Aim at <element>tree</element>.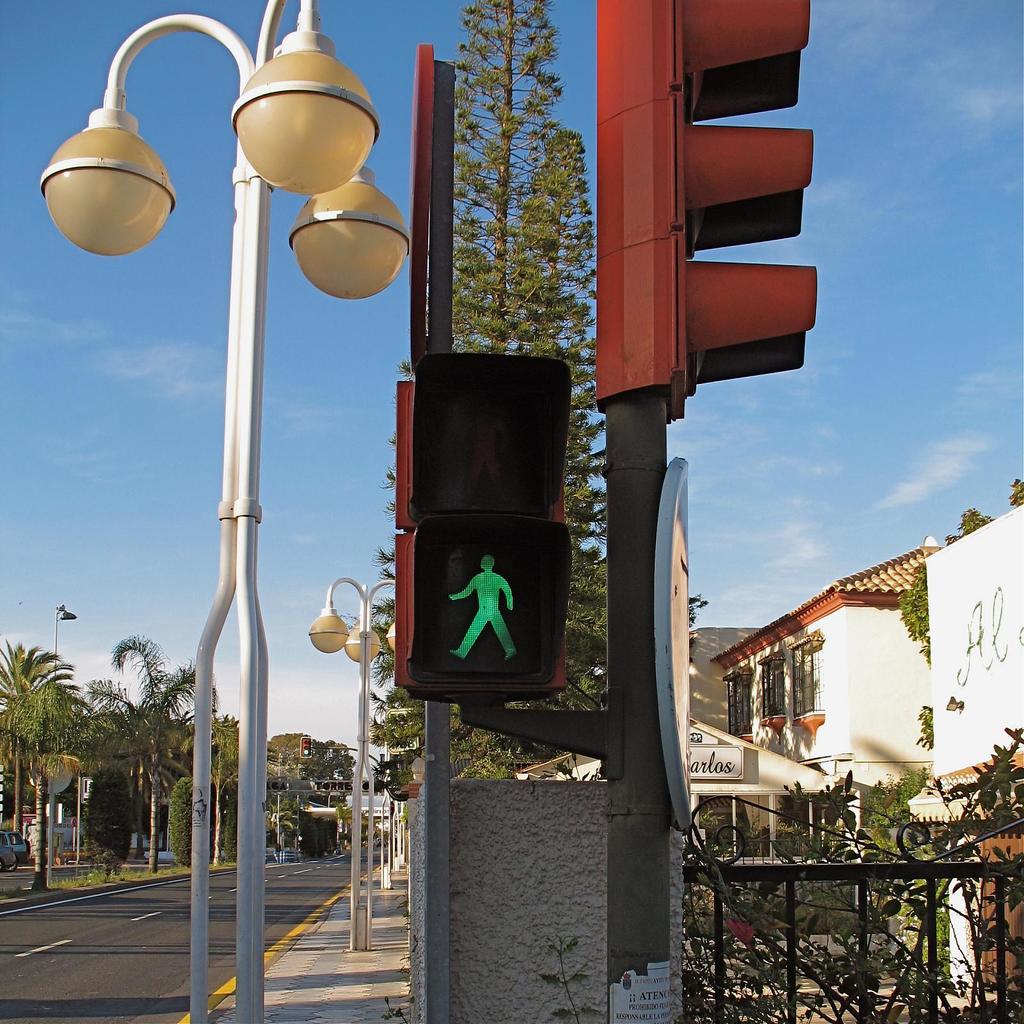
Aimed at 267, 800, 312, 845.
